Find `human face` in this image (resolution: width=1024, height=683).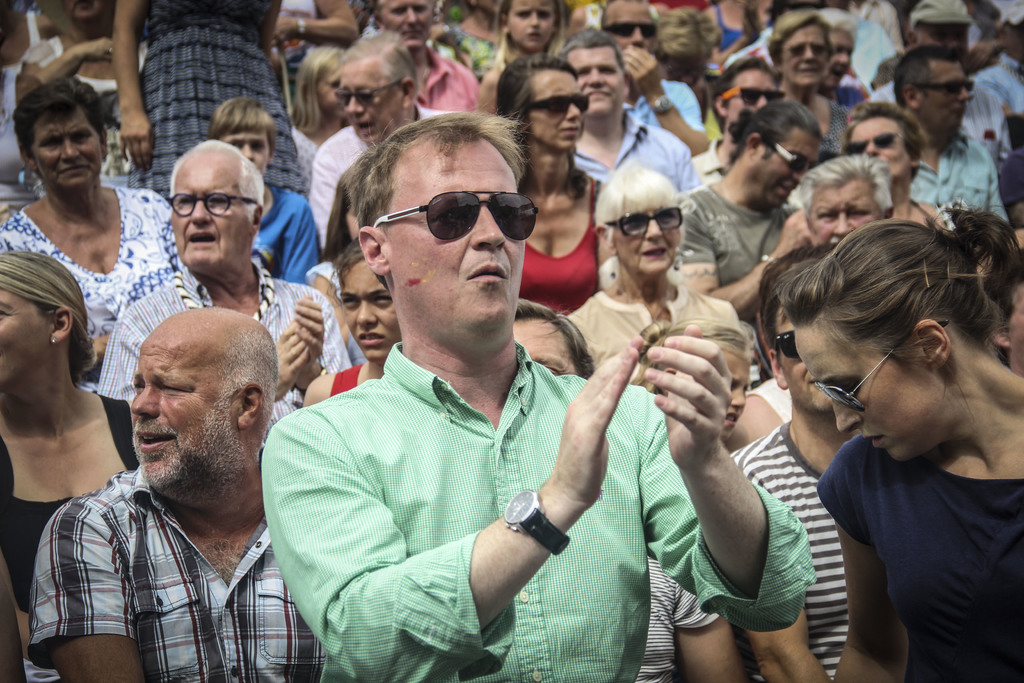
(x1=744, y1=126, x2=824, y2=204).
